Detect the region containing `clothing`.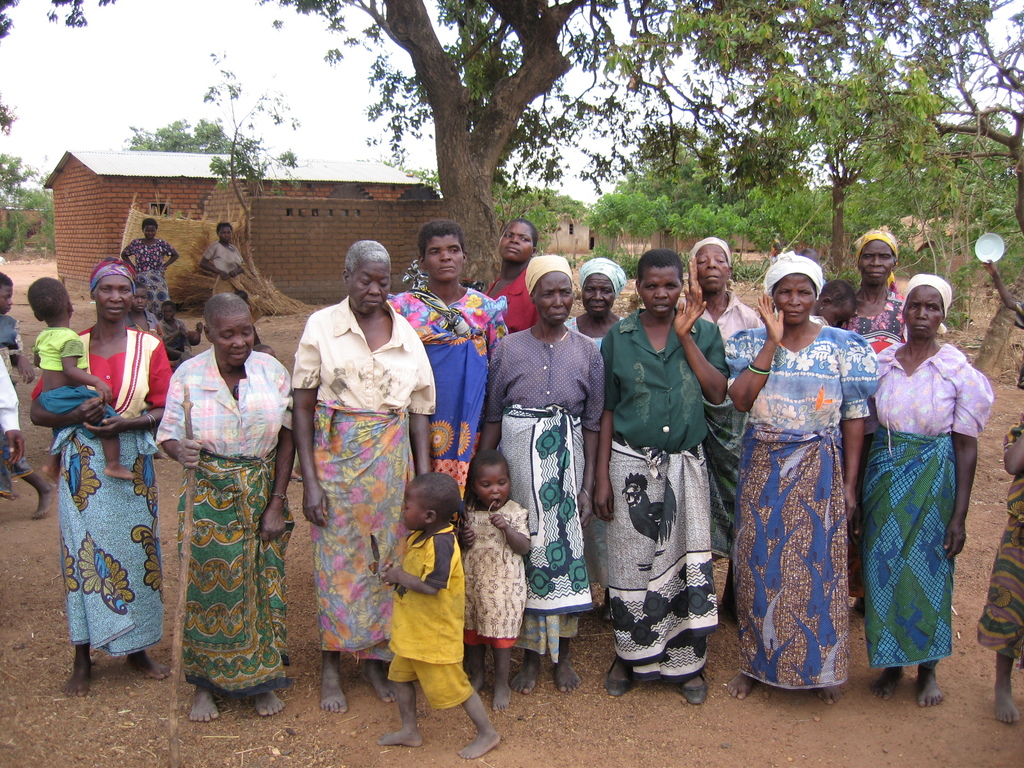
region(200, 239, 243, 292).
